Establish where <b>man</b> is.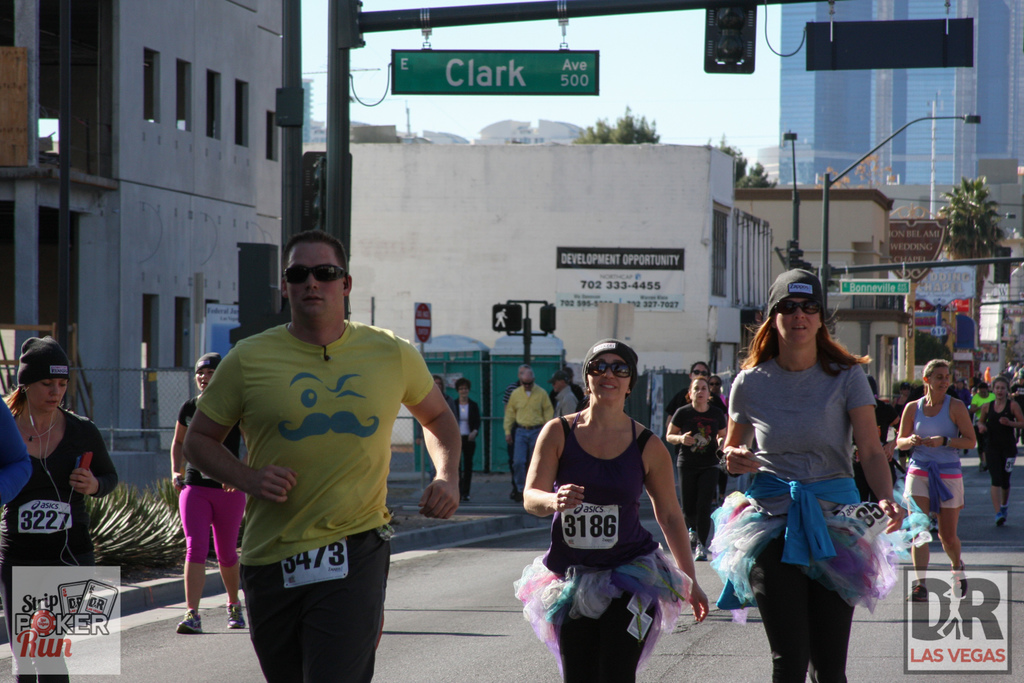
Established at locate(166, 226, 467, 666).
